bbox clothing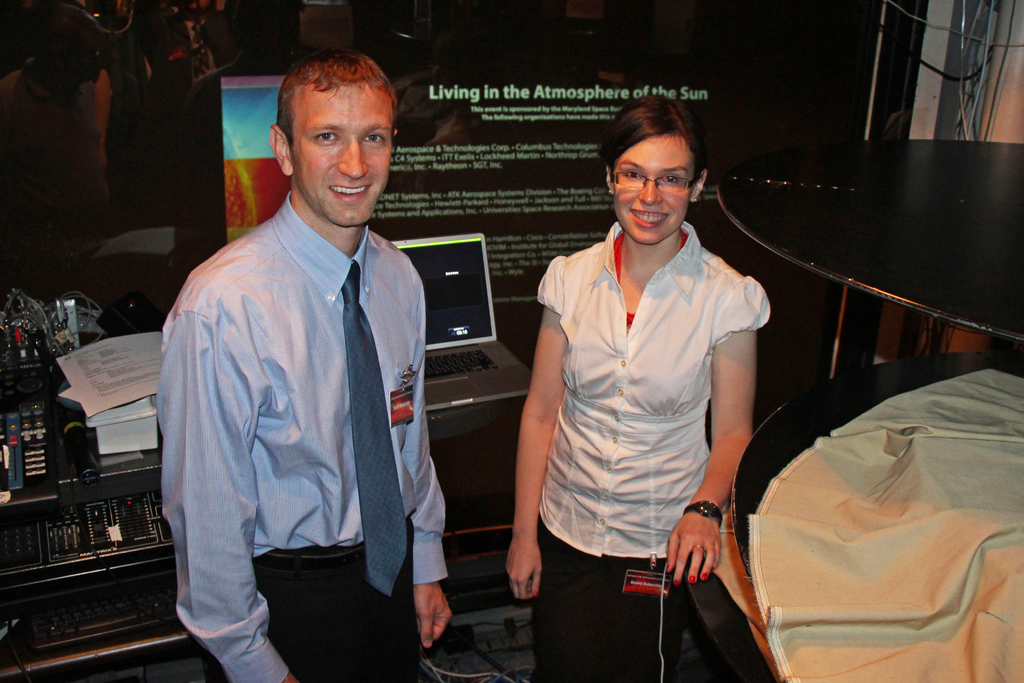
(169,162,429,674)
